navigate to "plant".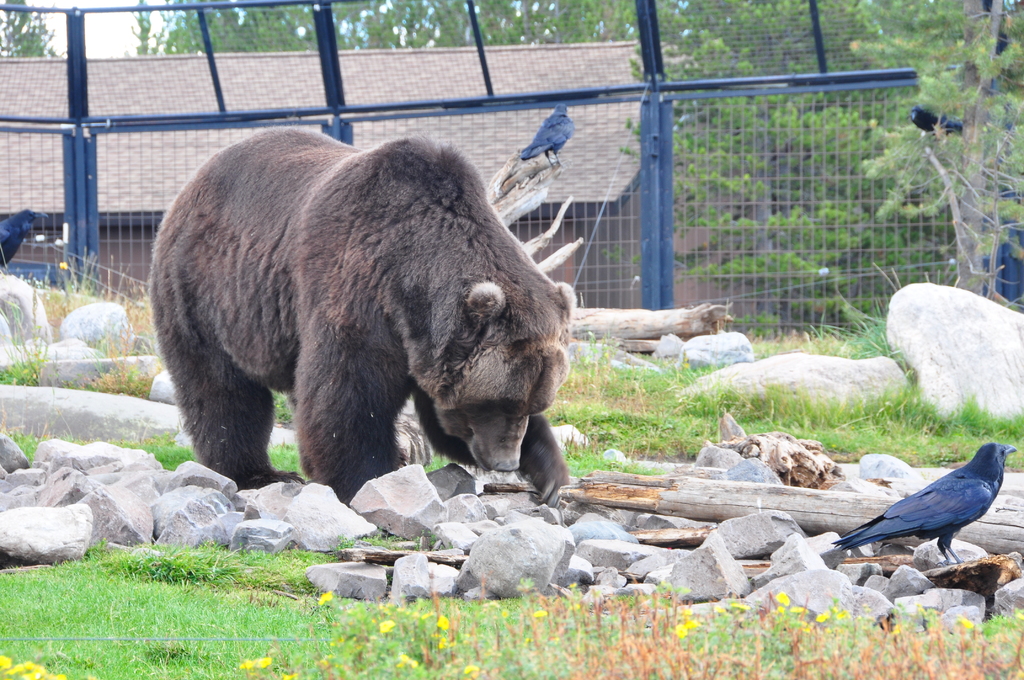
Navigation target: l=6, t=243, r=103, b=337.
